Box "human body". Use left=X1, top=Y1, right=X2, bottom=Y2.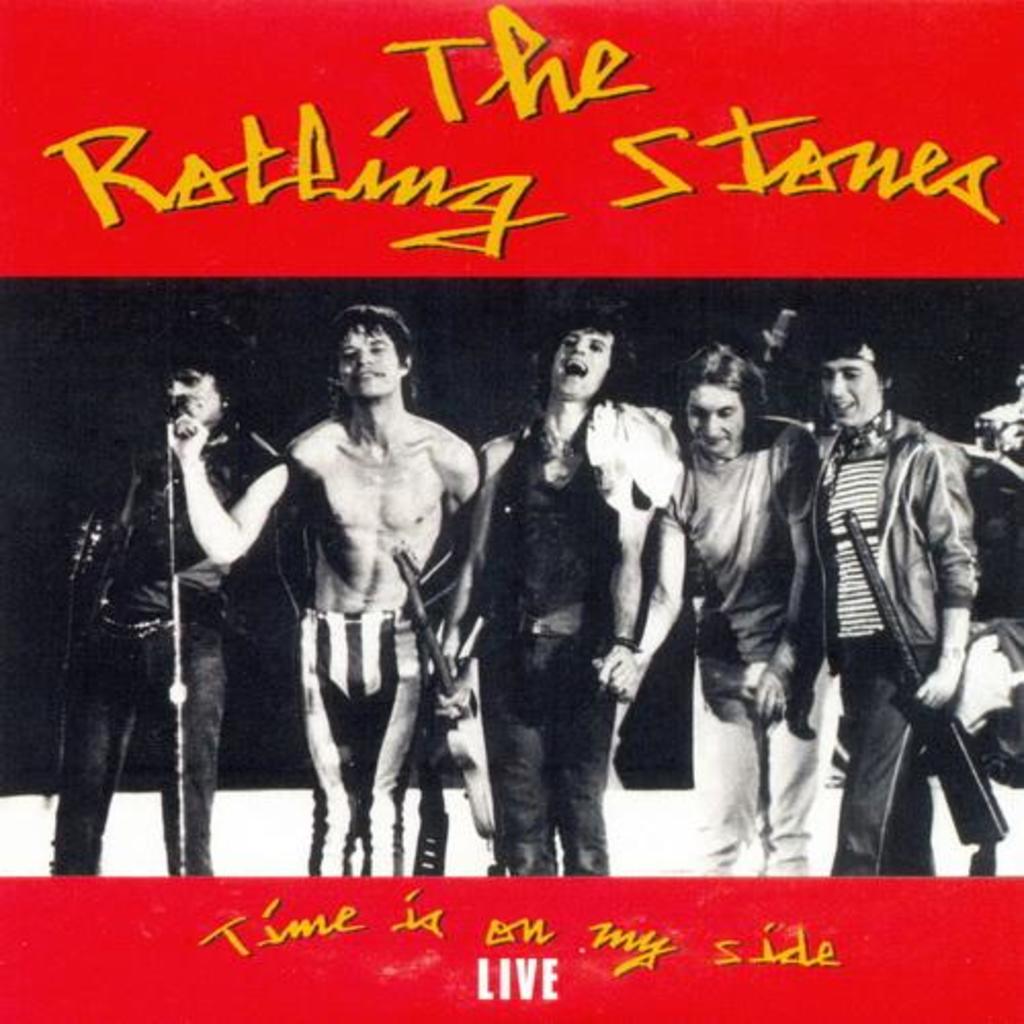
left=47, top=422, right=293, bottom=885.
